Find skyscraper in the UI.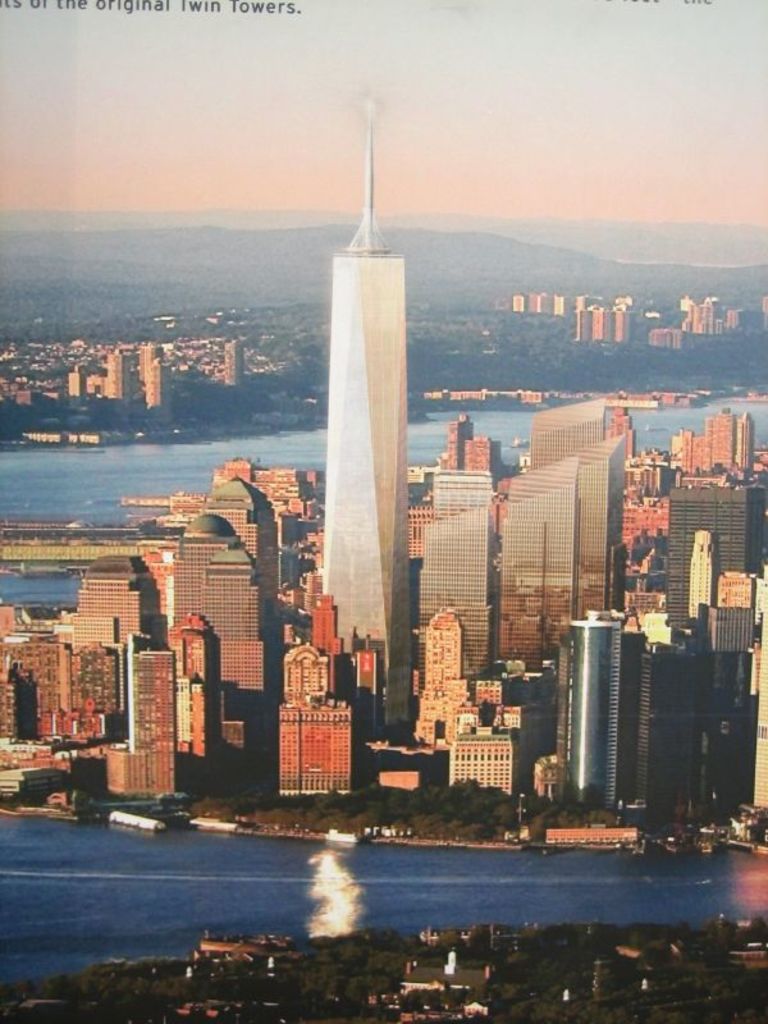
UI element at 0/596/72/751.
